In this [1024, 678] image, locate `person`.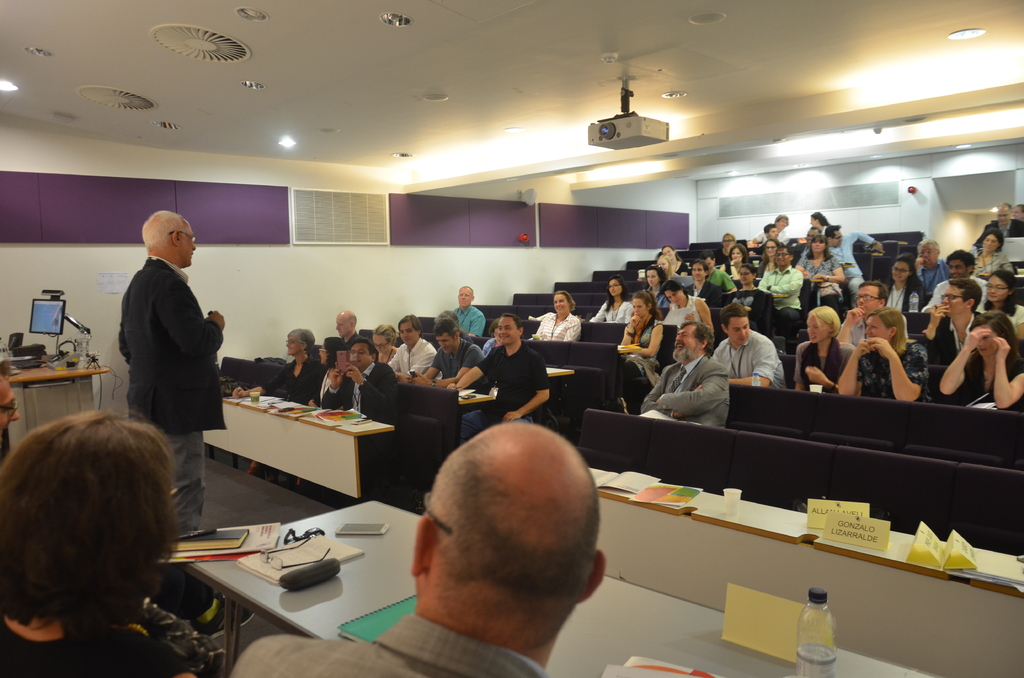
Bounding box: rect(393, 317, 442, 378).
